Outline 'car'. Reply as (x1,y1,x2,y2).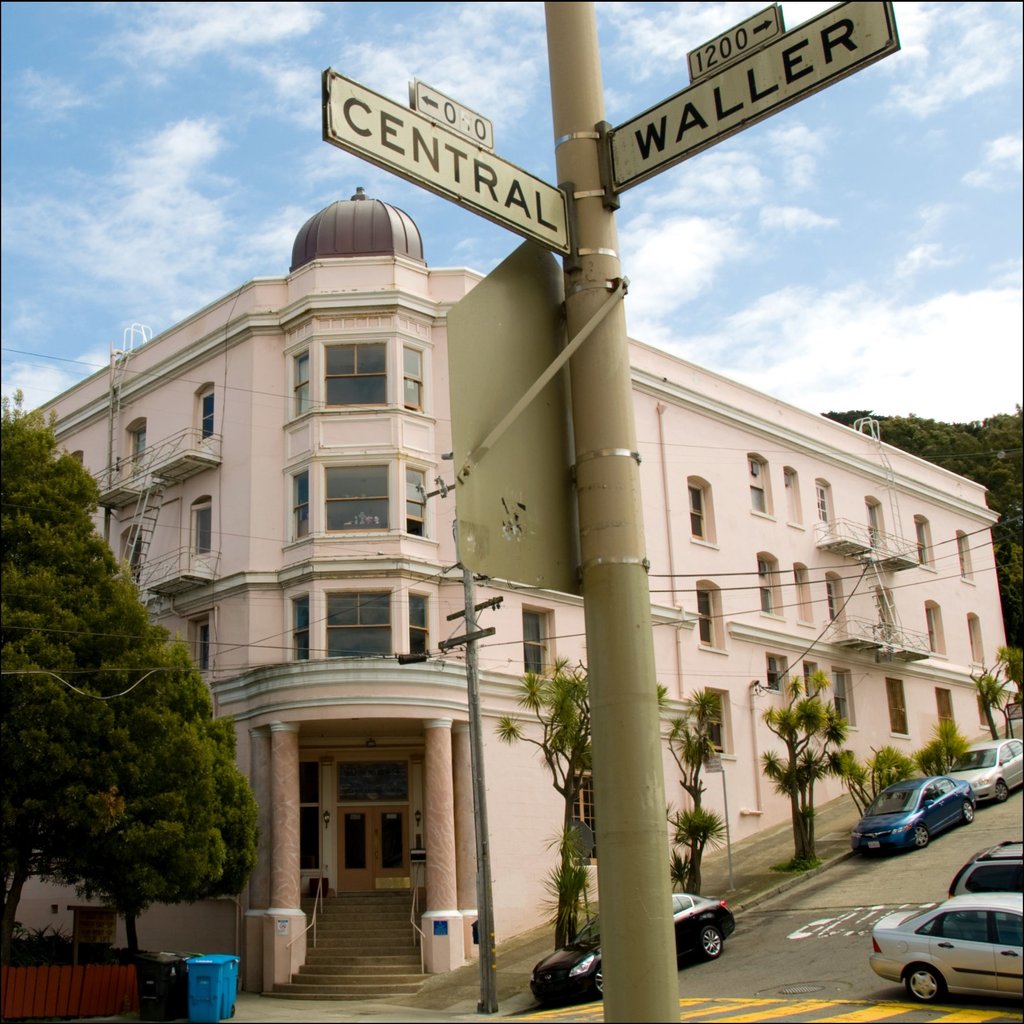
(954,844,1019,891).
